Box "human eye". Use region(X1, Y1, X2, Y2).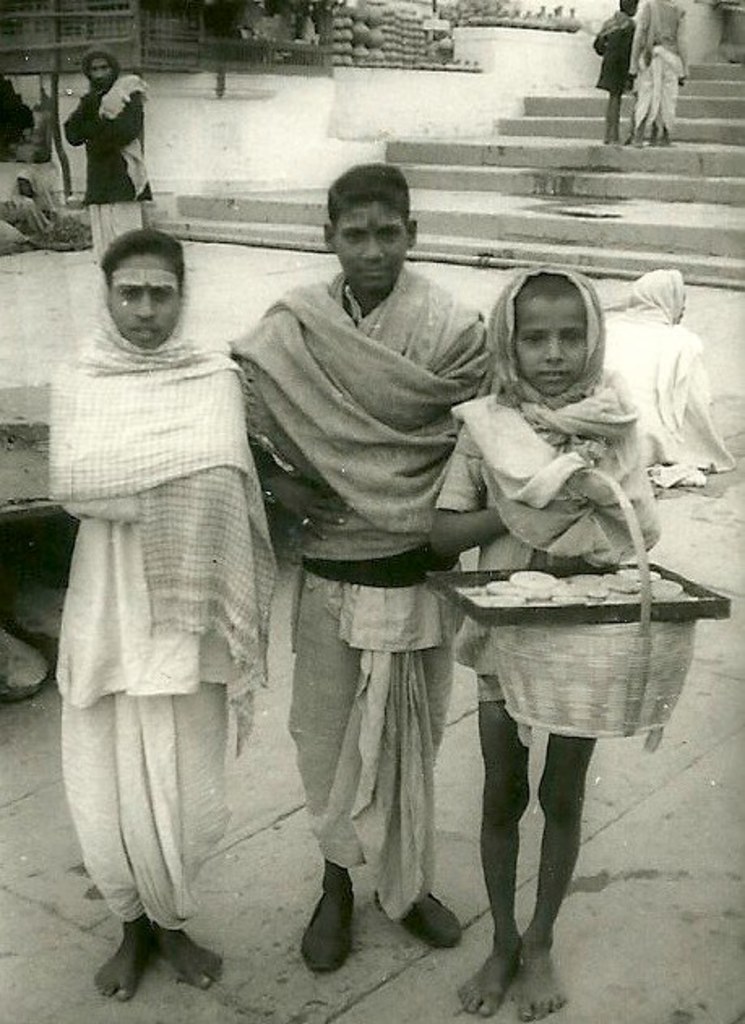
region(151, 286, 172, 302).
